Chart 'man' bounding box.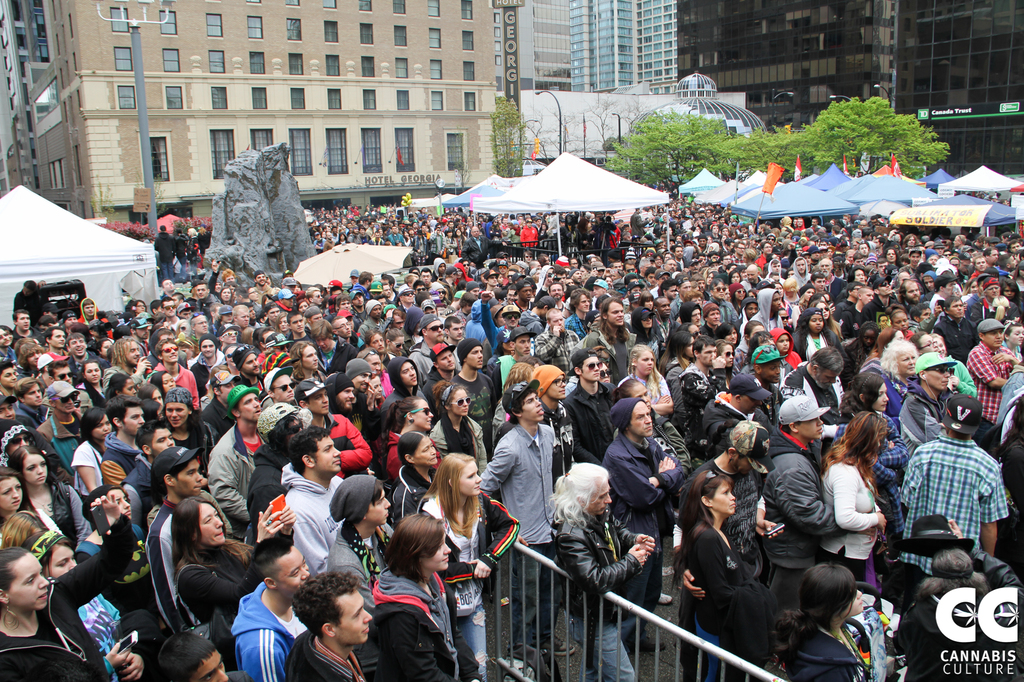
Charted: x1=653 y1=239 x2=667 y2=250.
